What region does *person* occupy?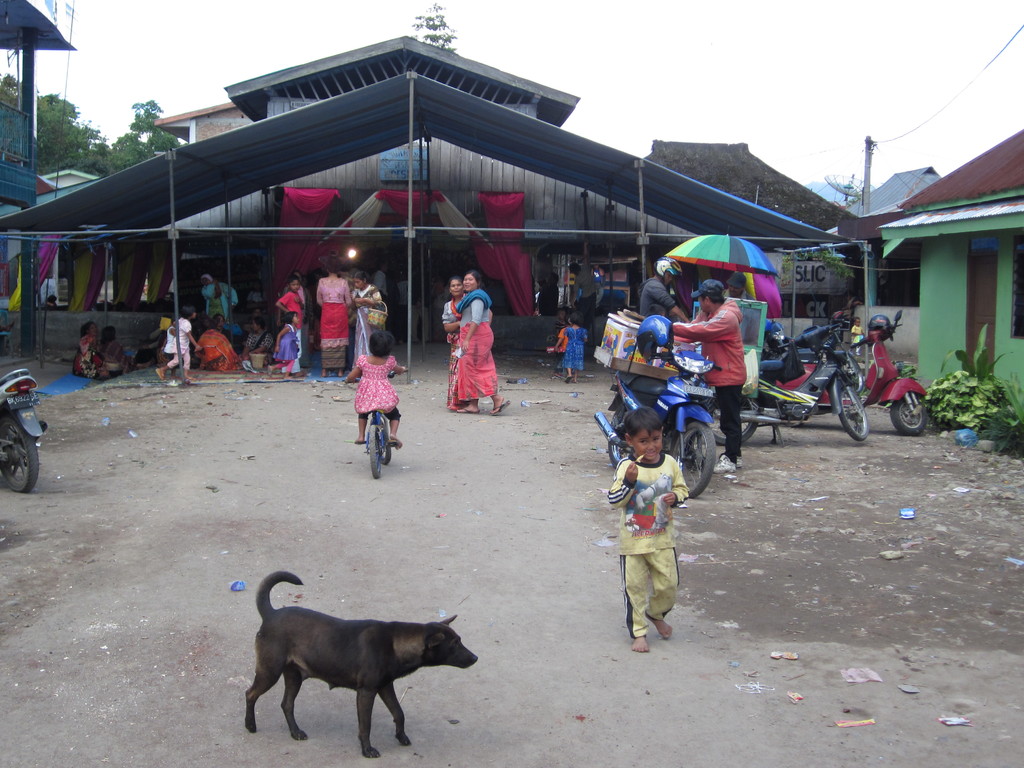
[607,404,680,657].
